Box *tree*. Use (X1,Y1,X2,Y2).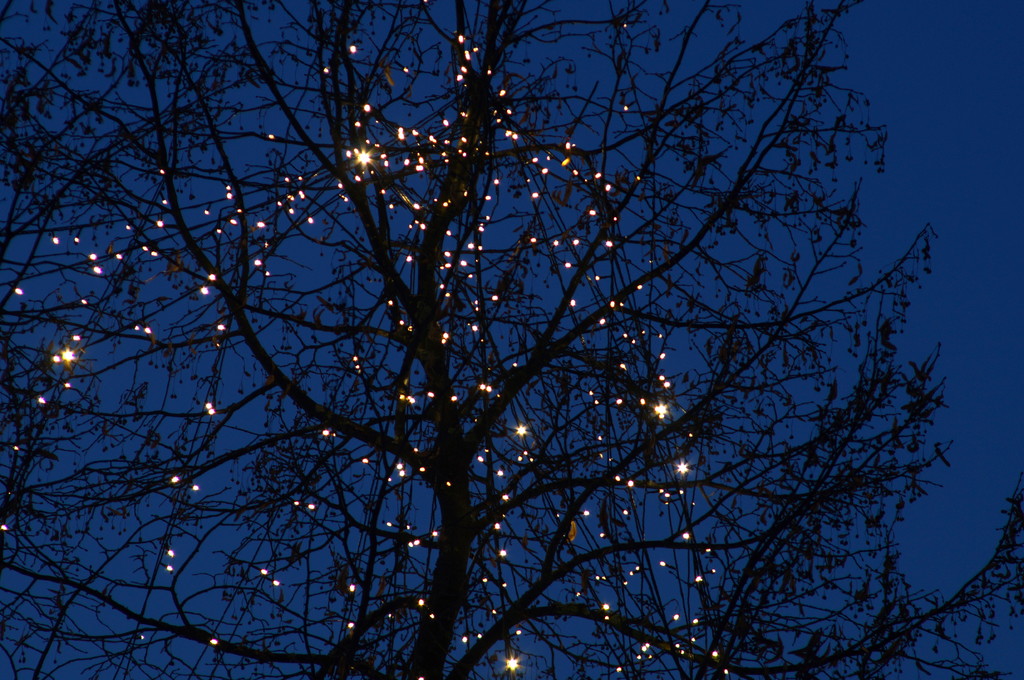
(0,0,1023,679).
